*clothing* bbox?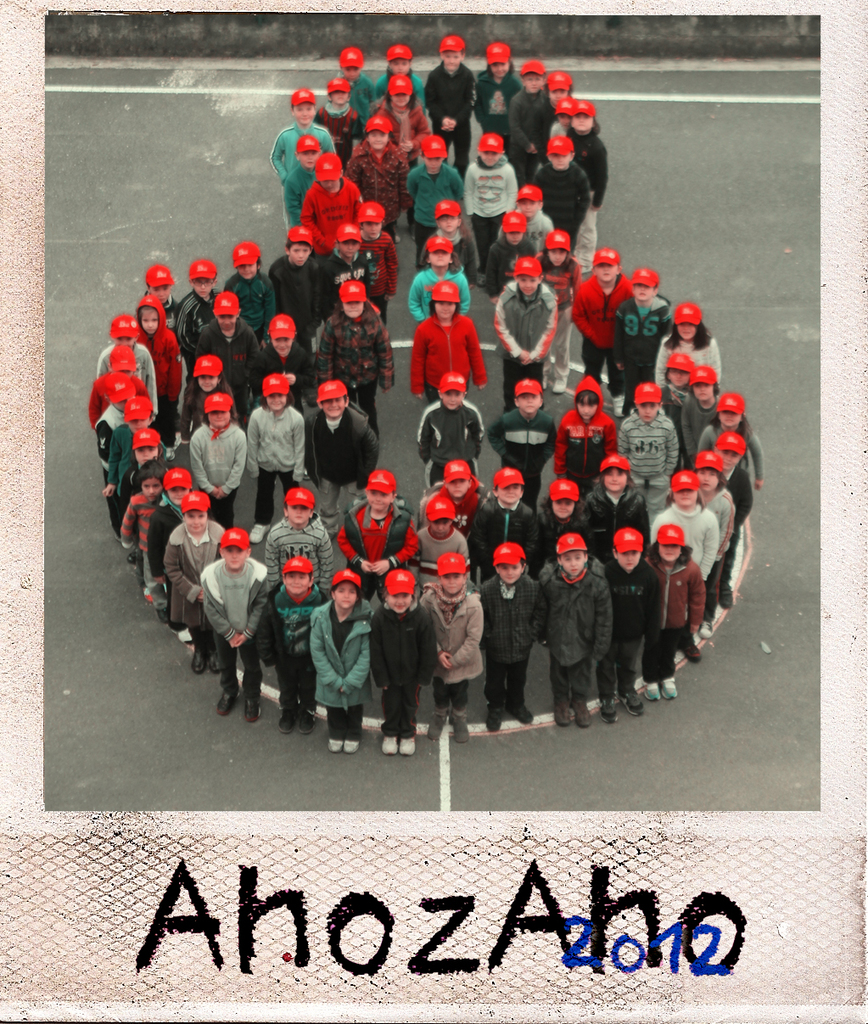
box(308, 91, 352, 135)
